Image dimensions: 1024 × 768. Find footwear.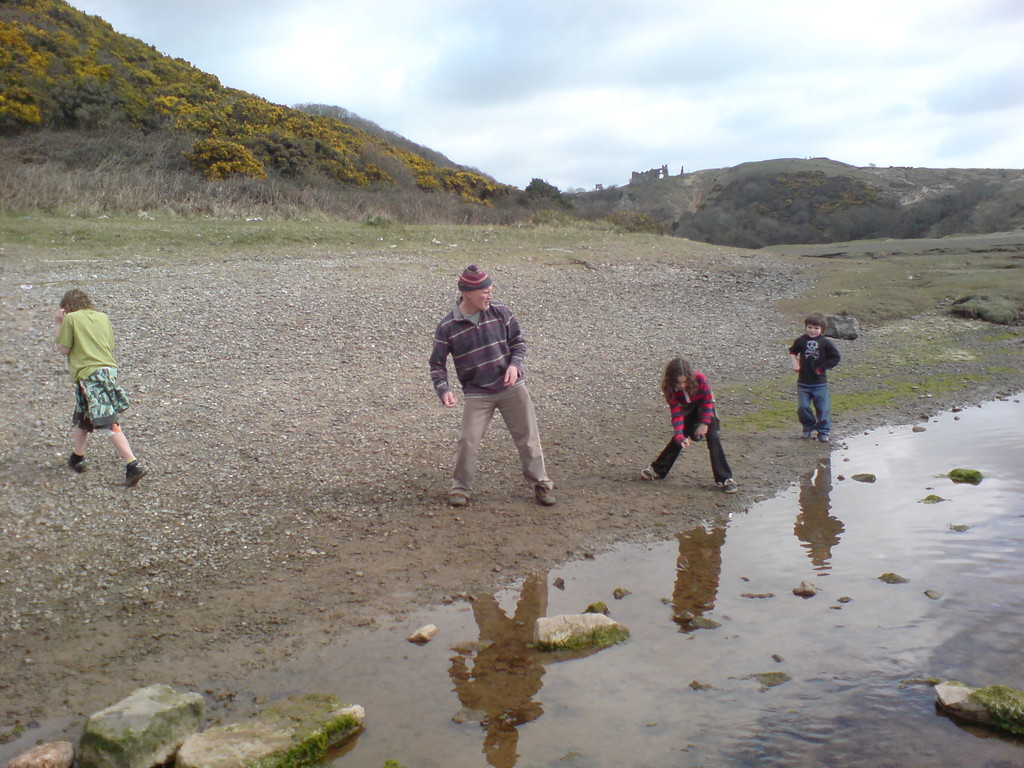
region(533, 481, 559, 507).
